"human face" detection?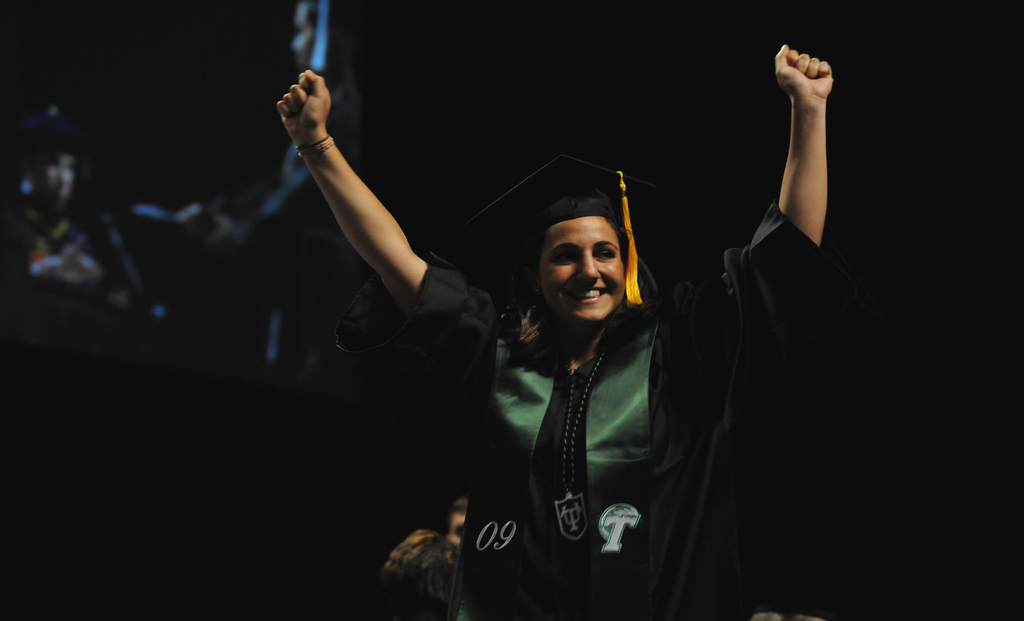
<region>538, 219, 624, 319</region>
